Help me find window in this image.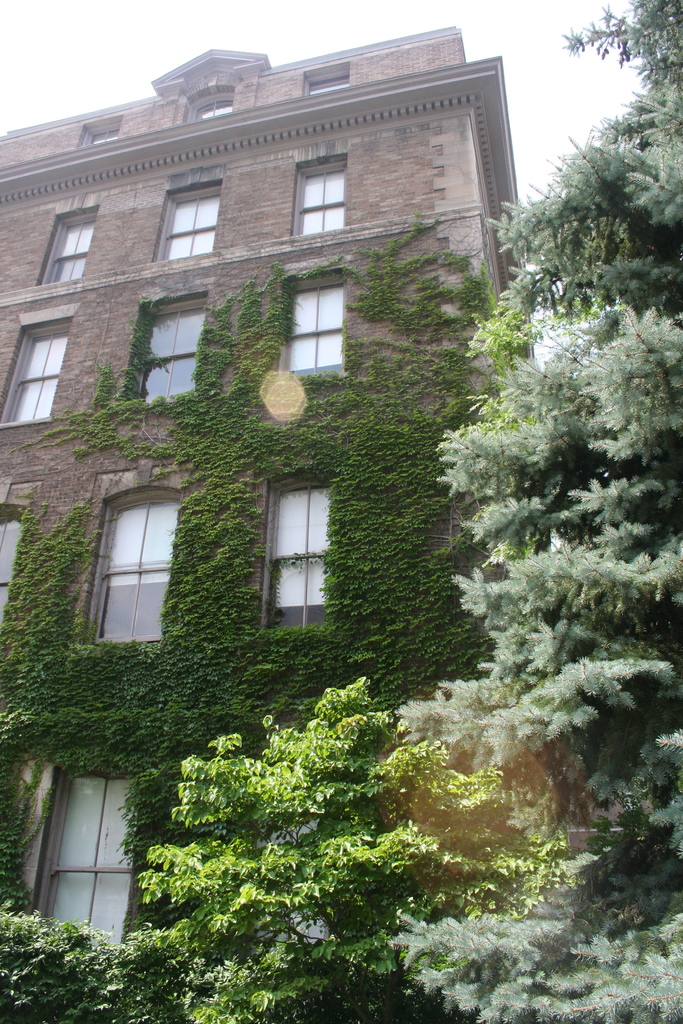
Found it: crop(85, 128, 122, 147).
